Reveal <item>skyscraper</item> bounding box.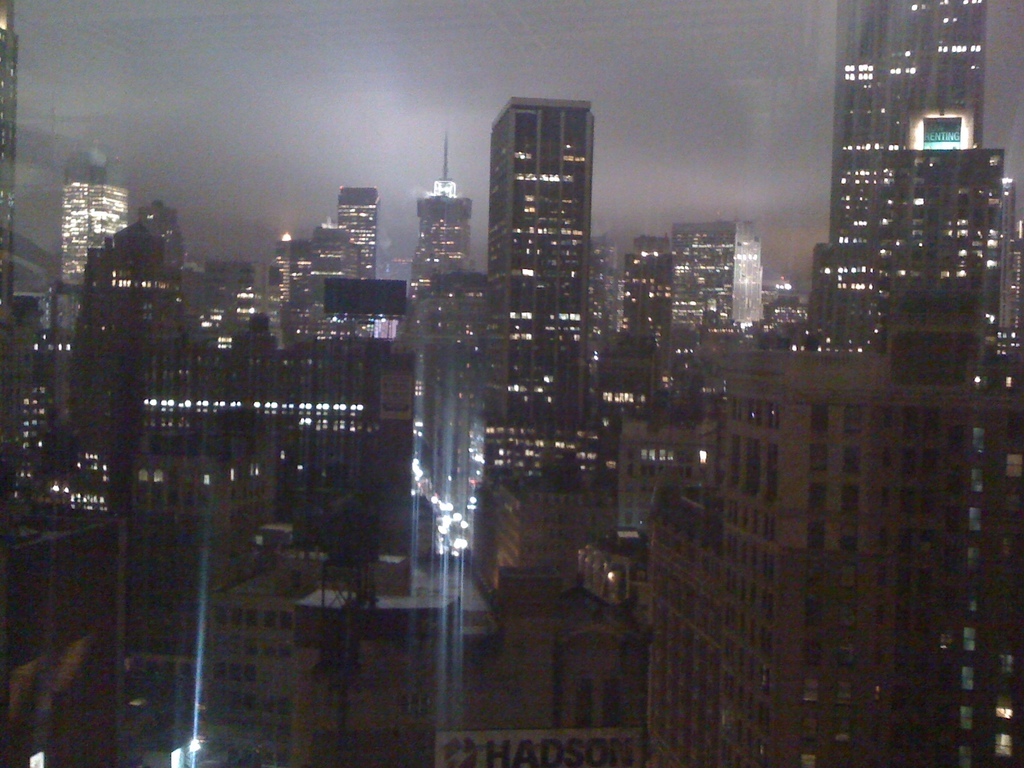
Revealed: (left=269, top=218, right=316, bottom=304).
